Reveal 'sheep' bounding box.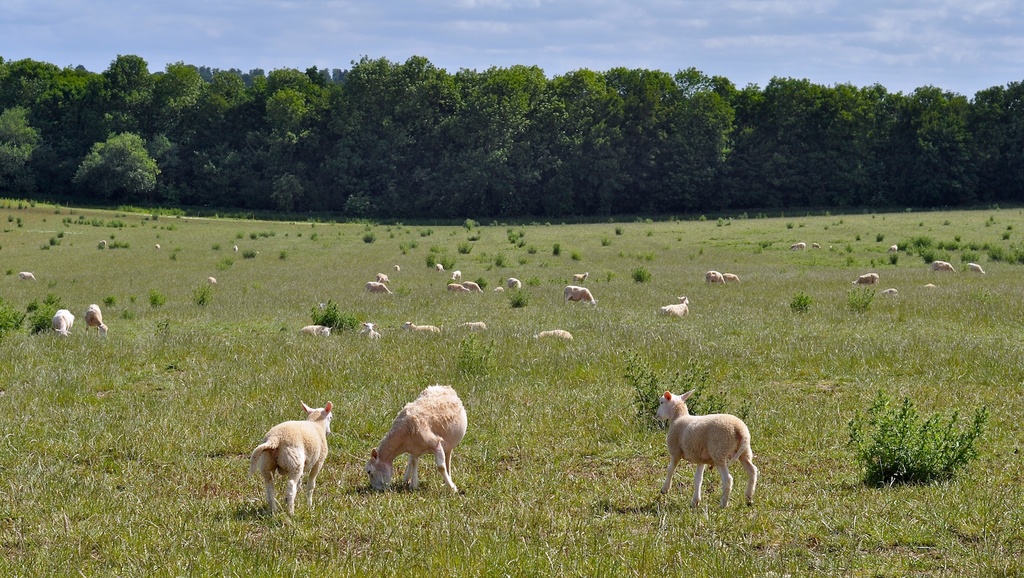
Revealed: (left=451, top=285, right=468, bottom=294).
